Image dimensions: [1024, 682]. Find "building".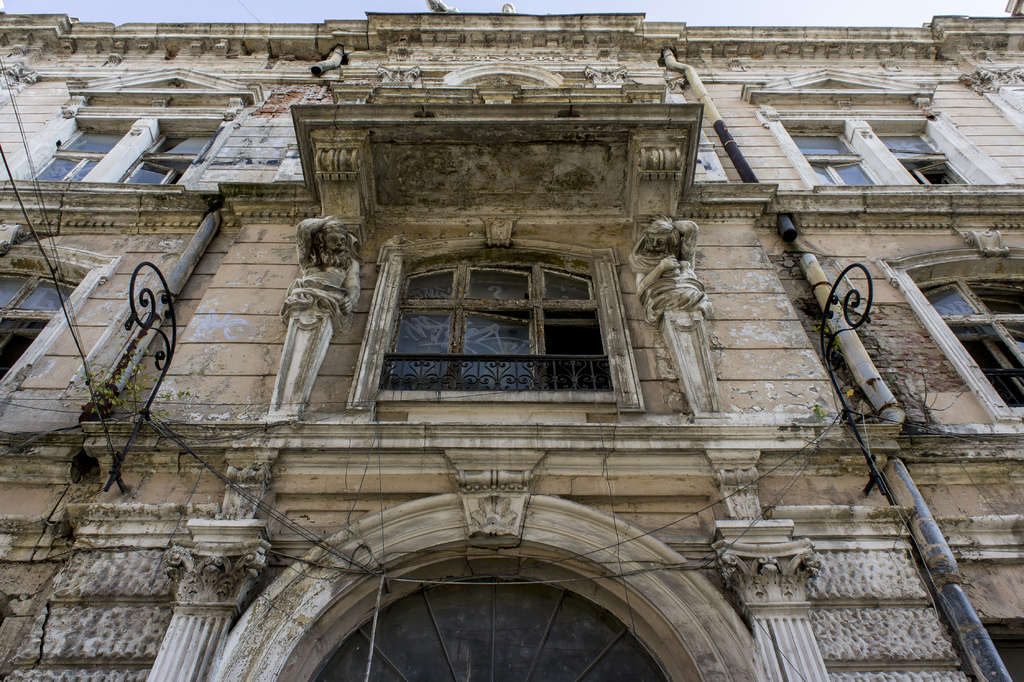
<bbox>0, 0, 1023, 681</bbox>.
